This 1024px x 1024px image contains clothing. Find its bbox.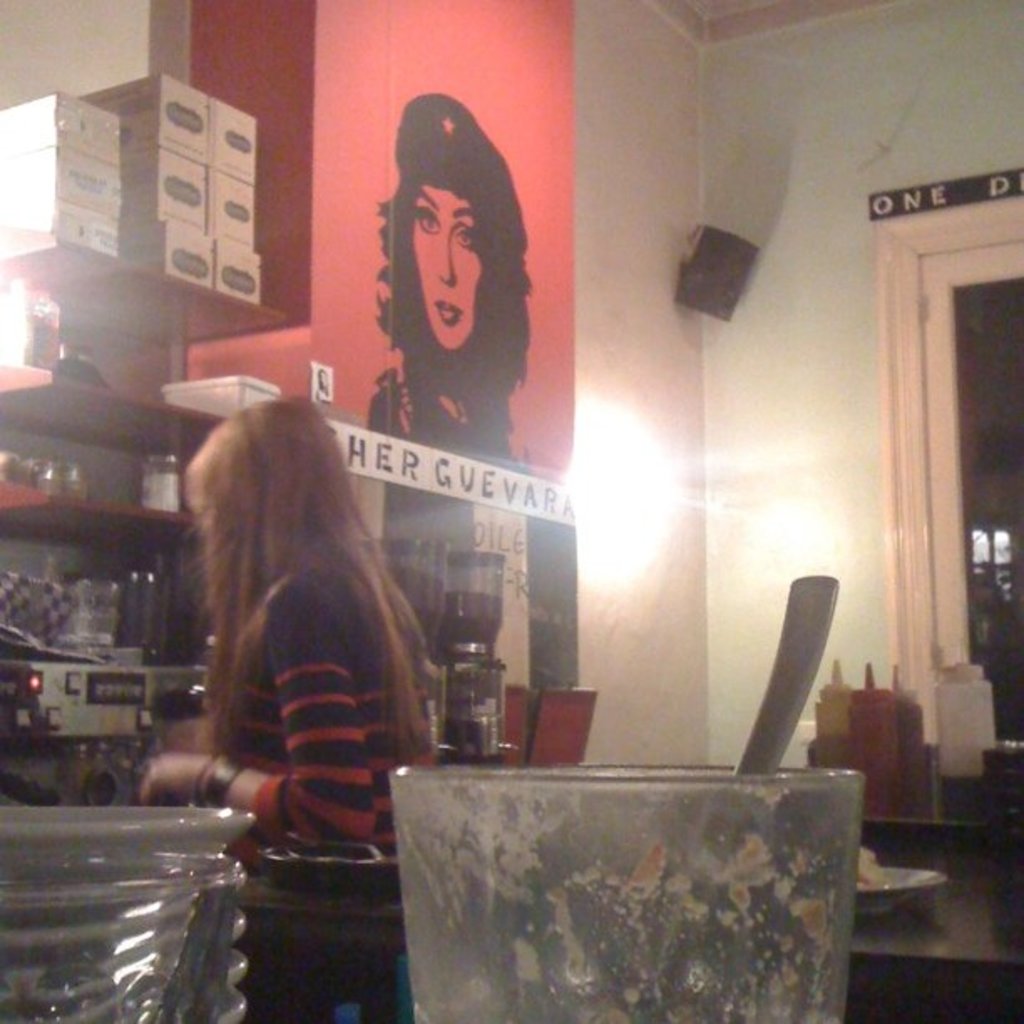
x1=152, y1=447, x2=457, y2=873.
